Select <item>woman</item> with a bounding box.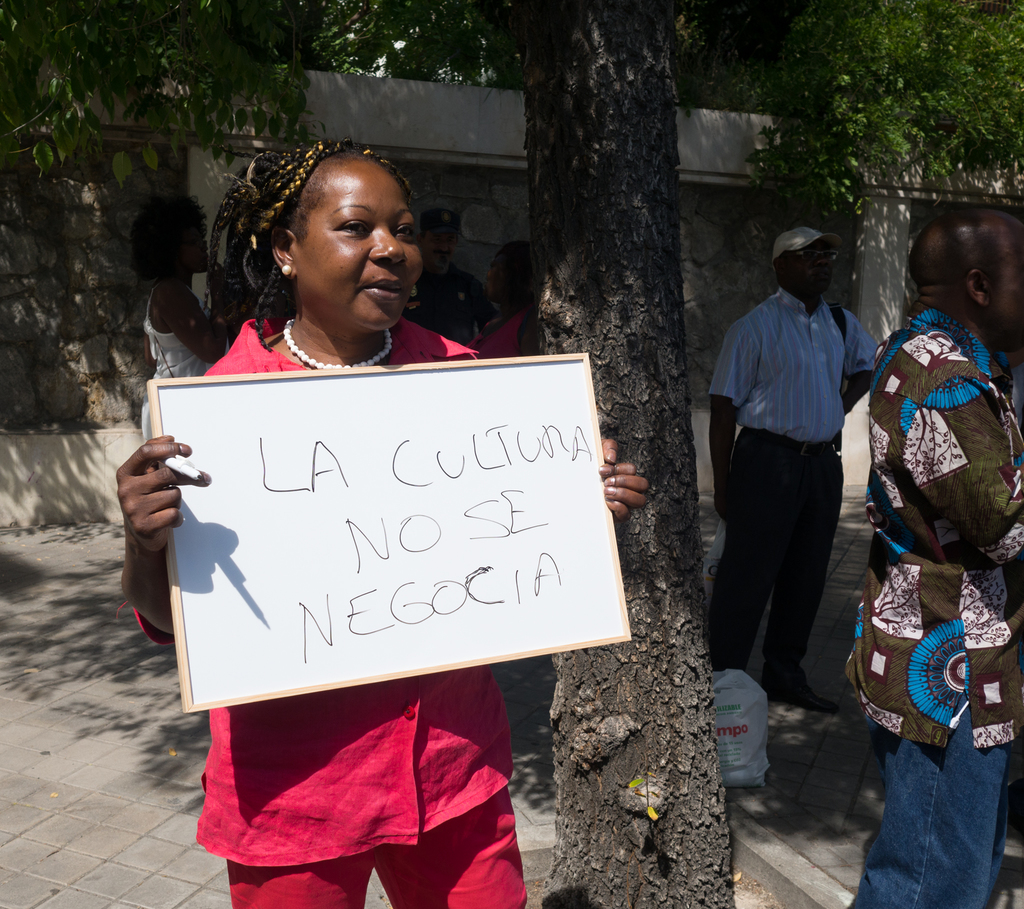
120, 192, 237, 441.
